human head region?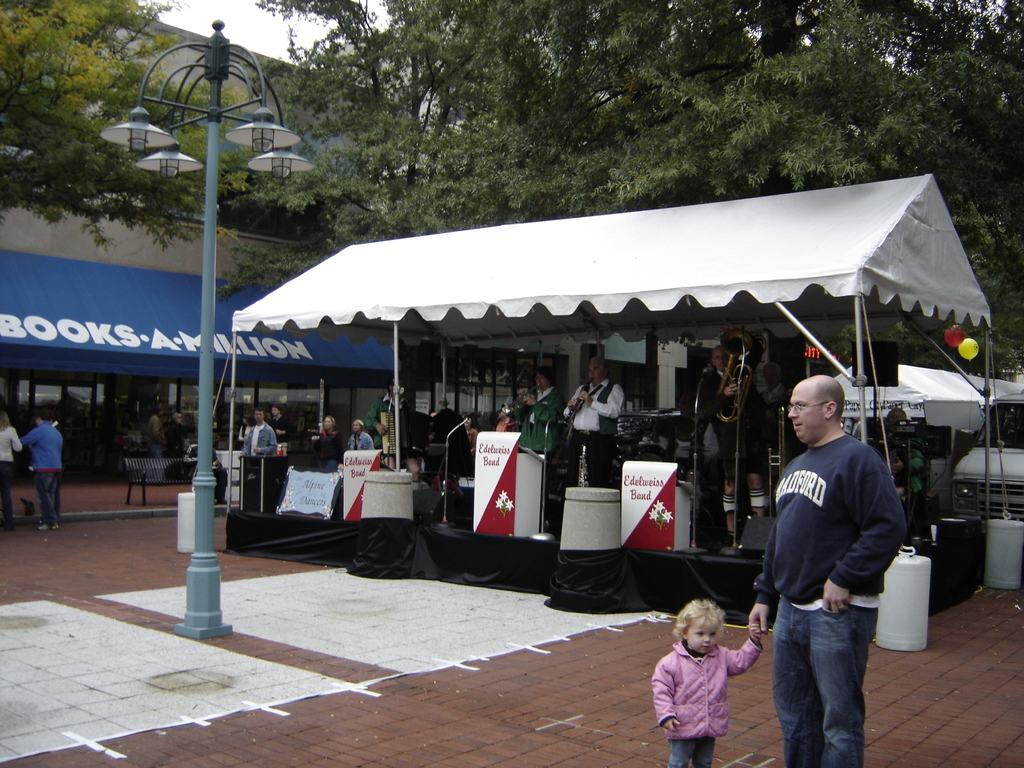
x1=0 y1=404 x2=10 y2=431
